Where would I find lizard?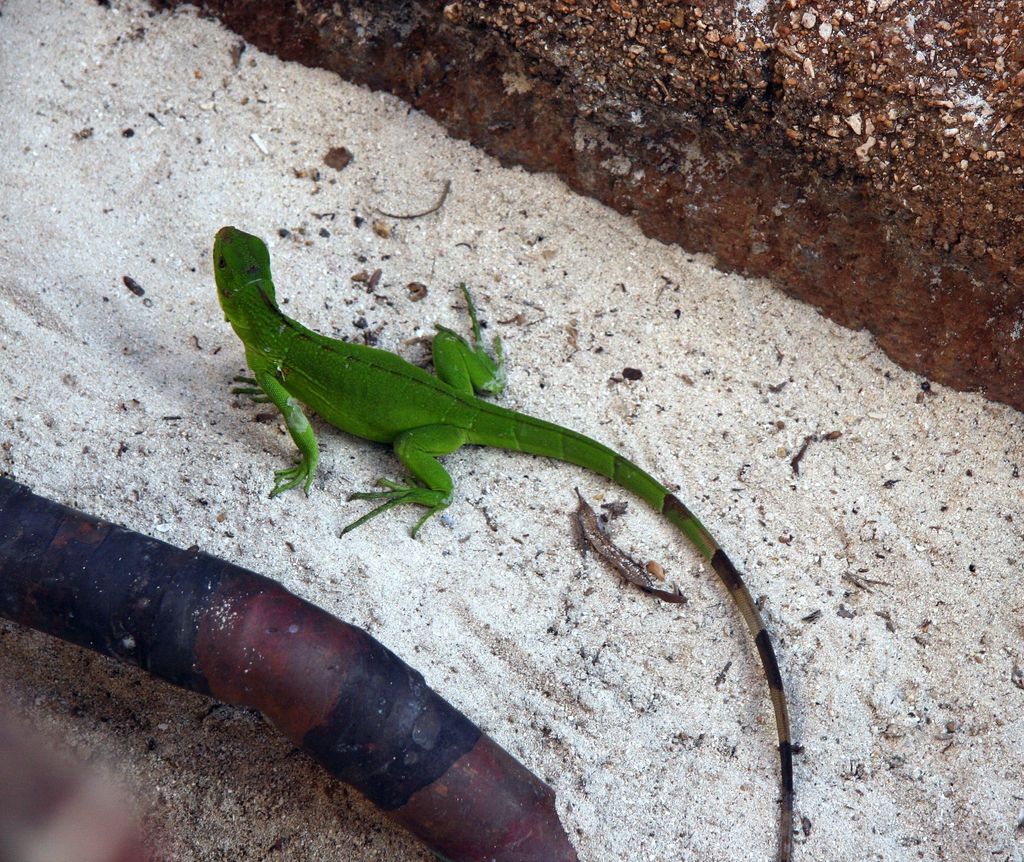
At <bbox>209, 224, 796, 860</bbox>.
